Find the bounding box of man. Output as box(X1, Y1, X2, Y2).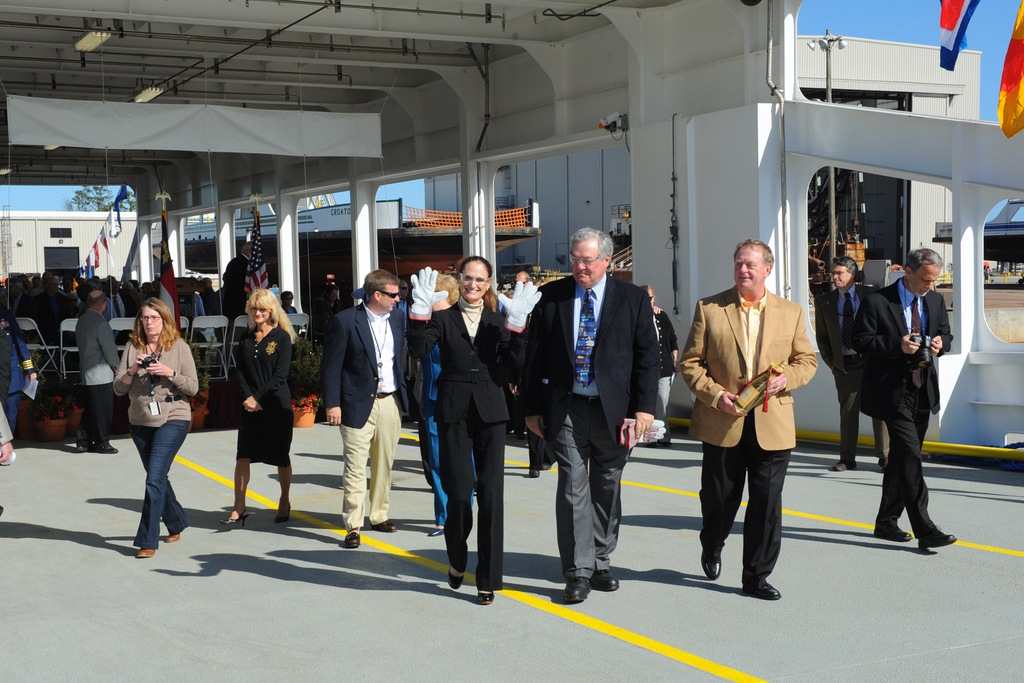
box(517, 225, 663, 602).
